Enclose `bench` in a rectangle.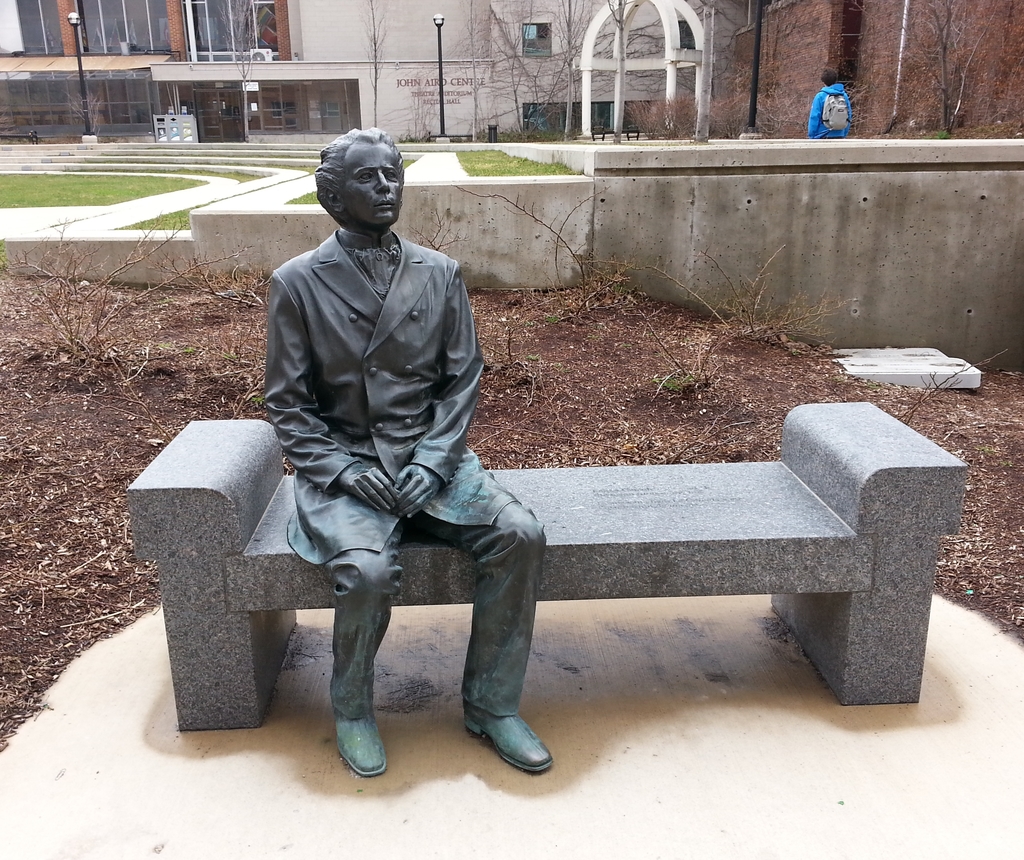
left=163, top=259, right=893, bottom=790.
